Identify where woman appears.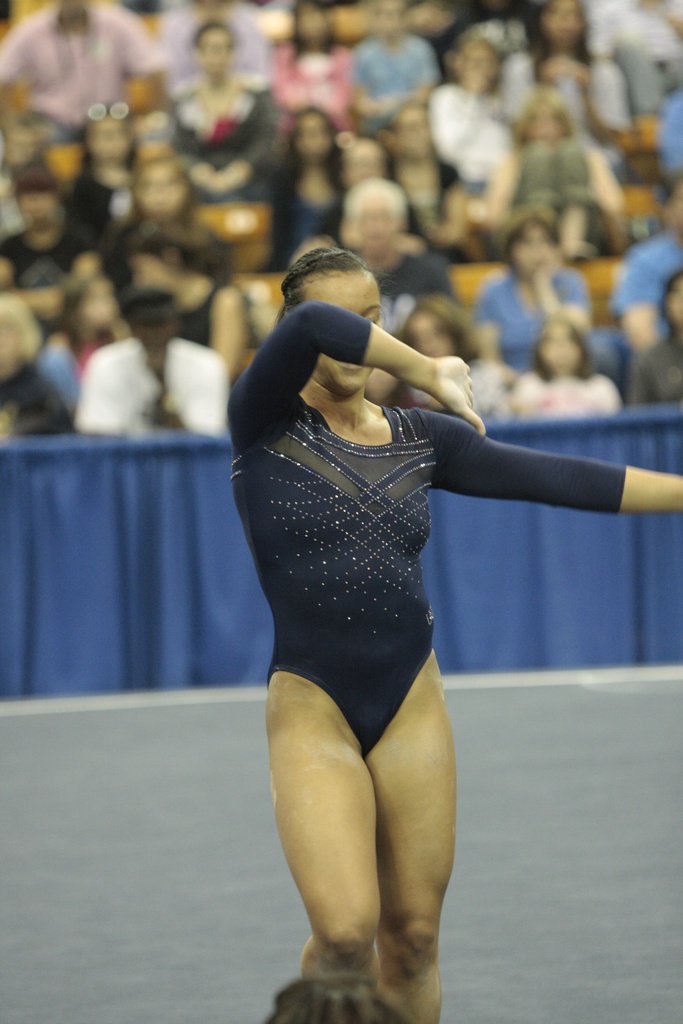
Appears at [293, 113, 342, 250].
